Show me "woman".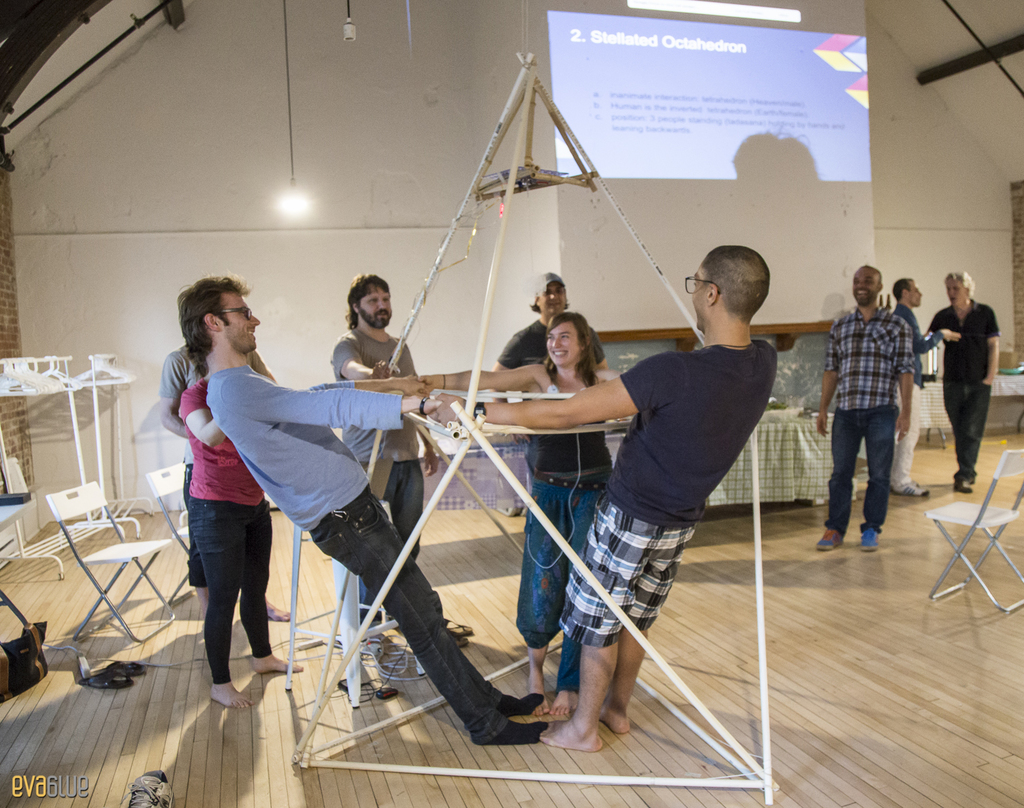
"woman" is here: crop(415, 315, 623, 722).
